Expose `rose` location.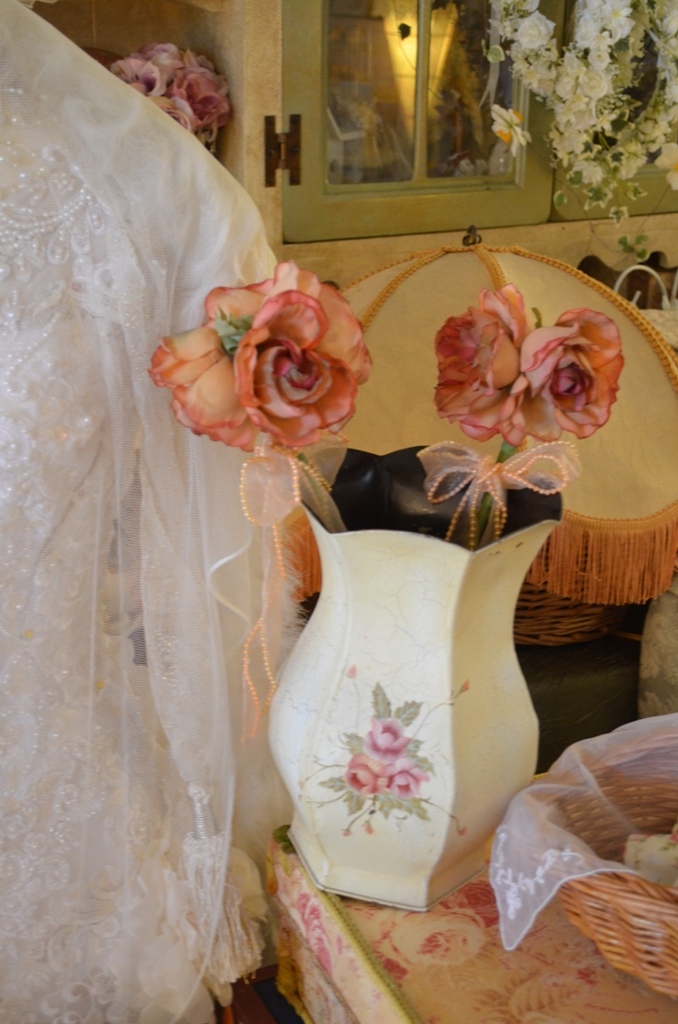
Exposed at (365,717,416,761).
